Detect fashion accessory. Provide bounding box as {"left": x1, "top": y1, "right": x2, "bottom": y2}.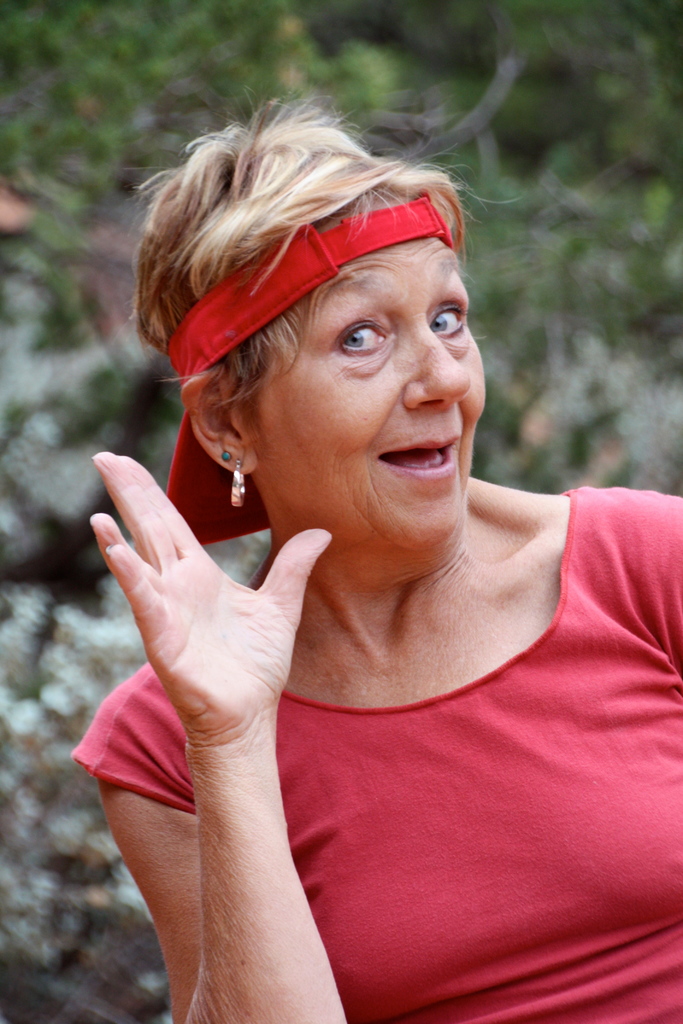
{"left": 218, "top": 450, "right": 235, "bottom": 460}.
